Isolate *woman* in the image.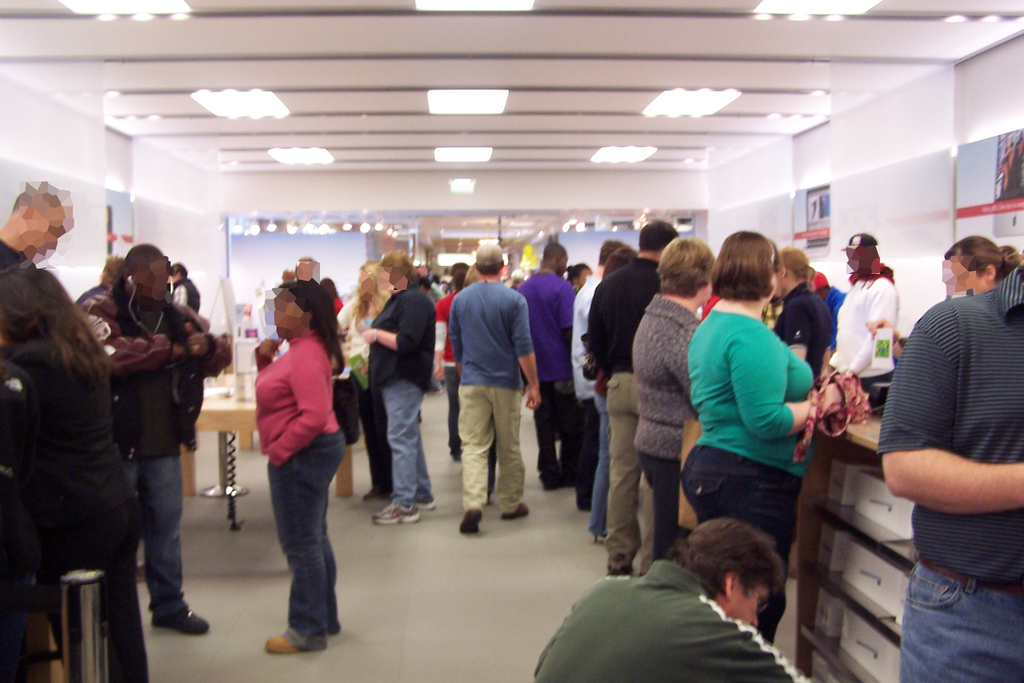
Isolated region: [left=936, top=233, right=1023, bottom=295].
